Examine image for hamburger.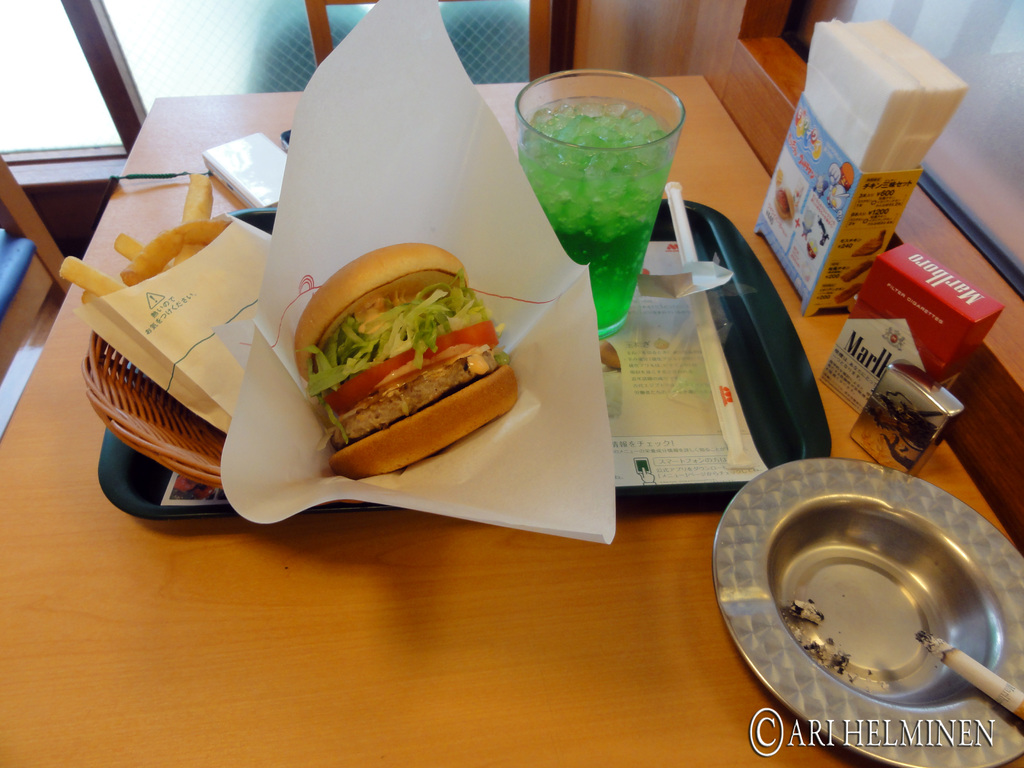
Examination result: detection(300, 239, 516, 481).
